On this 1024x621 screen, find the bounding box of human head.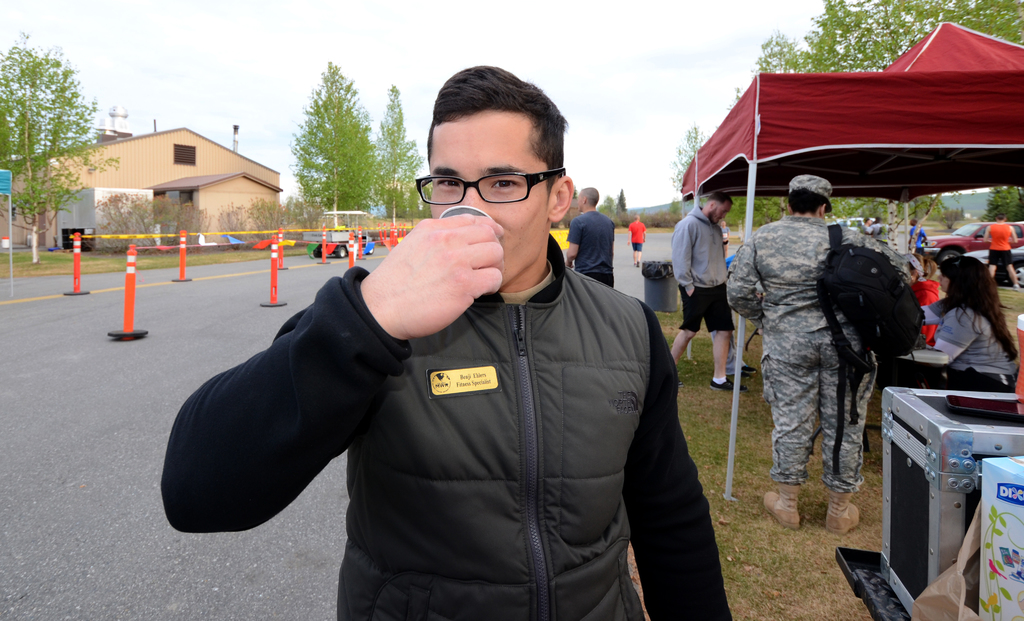
Bounding box: bbox=[782, 169, 837, 221].
